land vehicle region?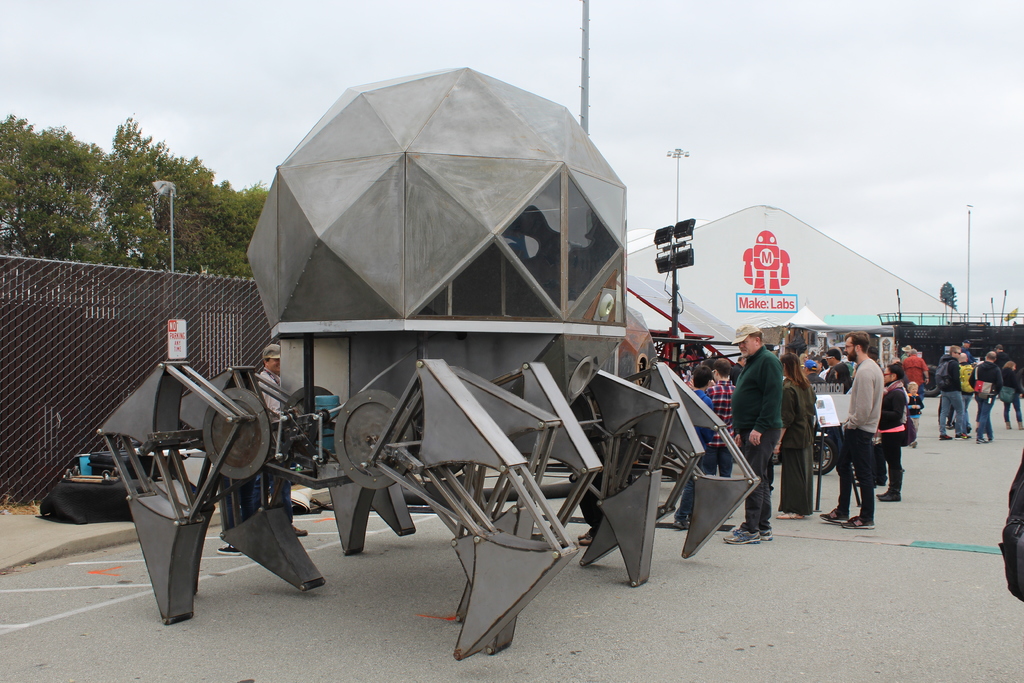
<box>790,408,873,488</box>
